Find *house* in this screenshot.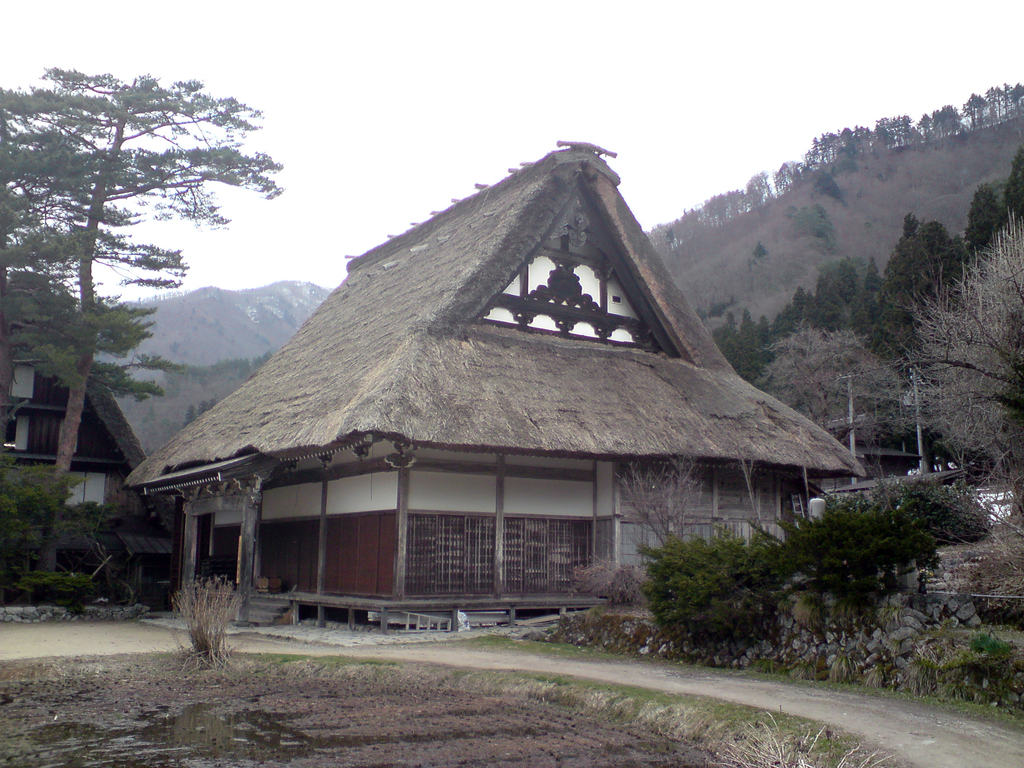
The bounding box for *house* is locate(0, 260, 159, 613).
